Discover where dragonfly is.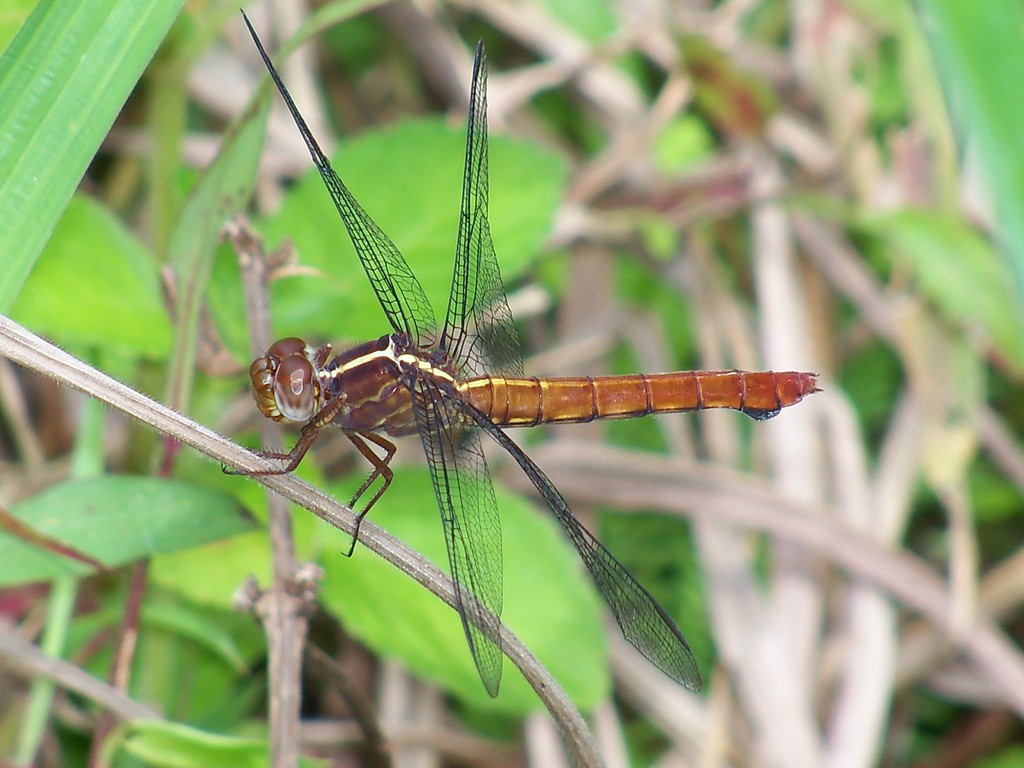
Discovered at (219,4,824,699).
